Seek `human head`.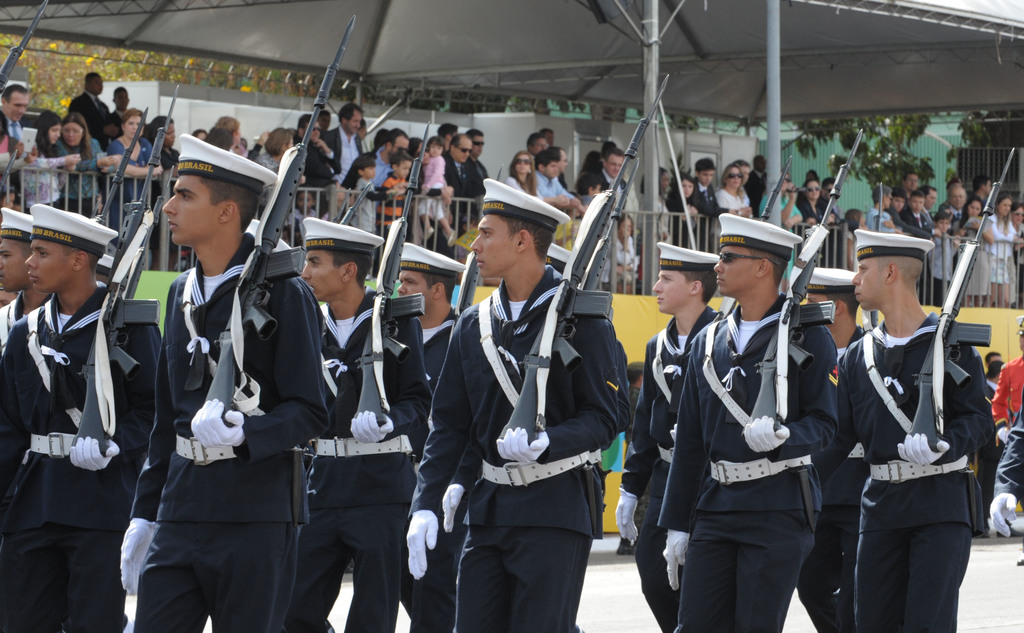
911,188,927,218.
